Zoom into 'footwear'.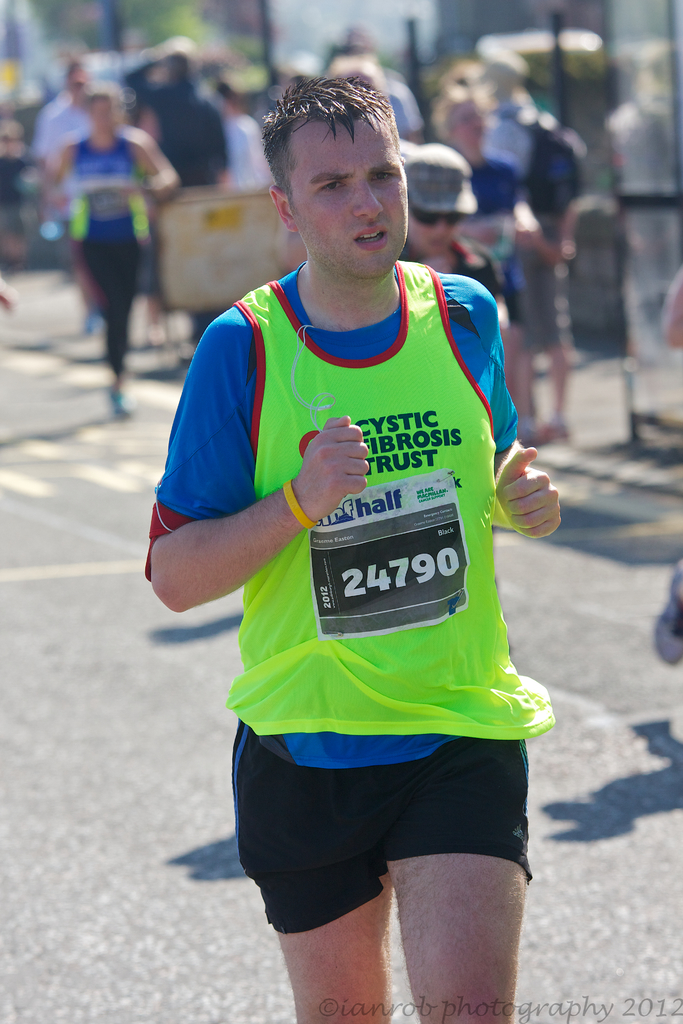
Zoom target: (544,422,569,441).
